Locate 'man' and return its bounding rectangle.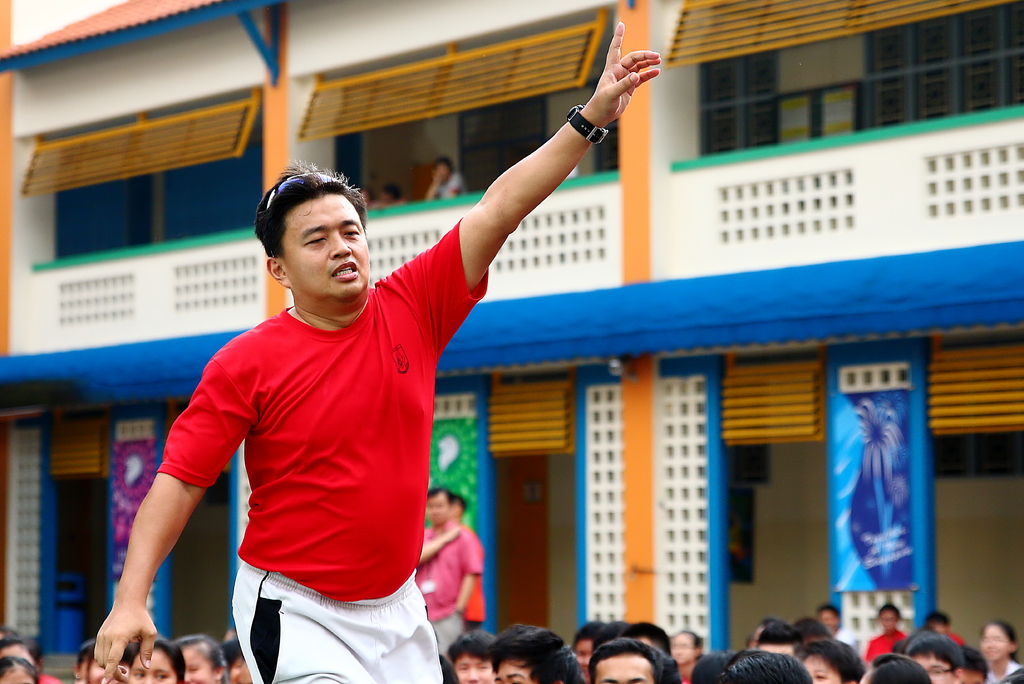
BBox(449, 494, 488, 631).
